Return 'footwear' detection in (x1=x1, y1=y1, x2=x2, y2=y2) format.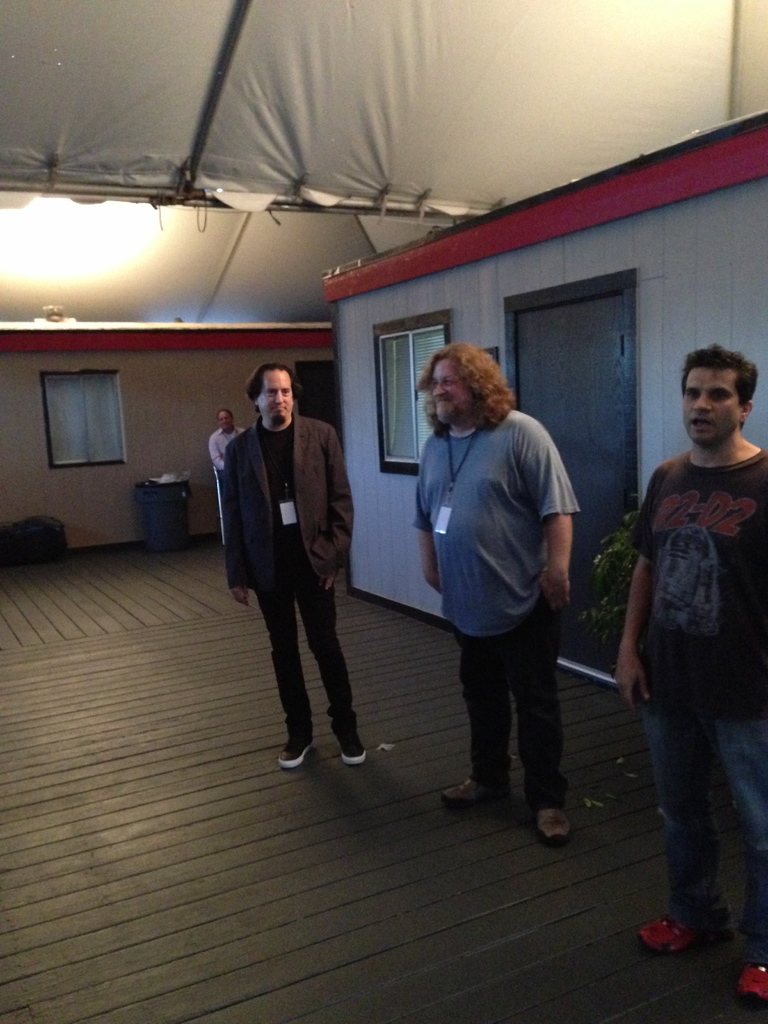
(x1=737, y1=954, x2=767, y2=1007).
